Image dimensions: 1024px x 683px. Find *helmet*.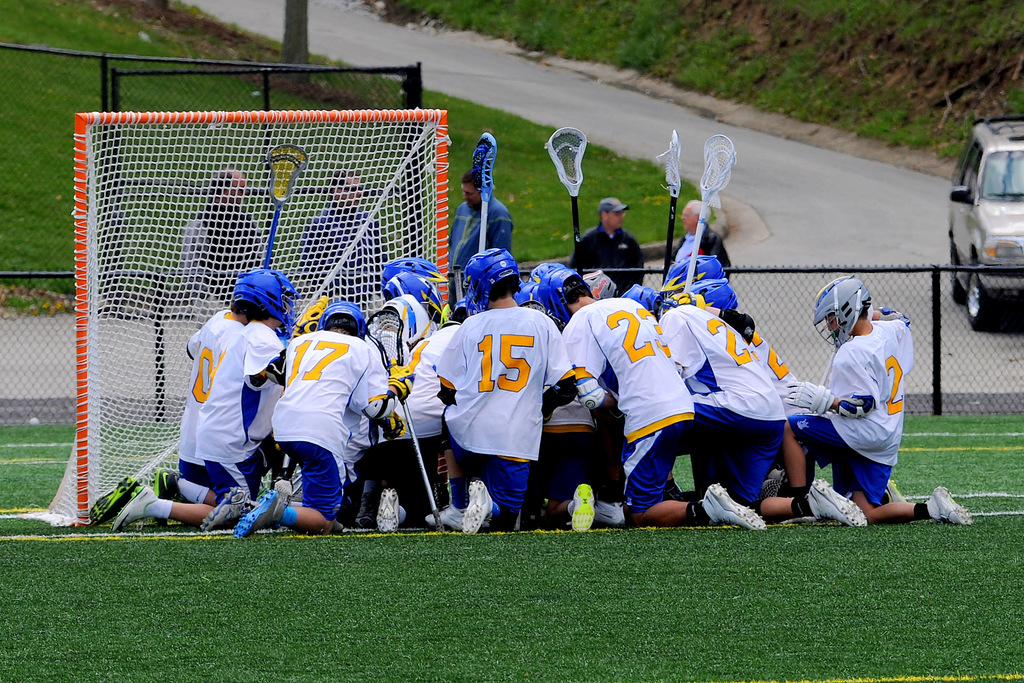
bbox=(460, 248, 523, 315).
